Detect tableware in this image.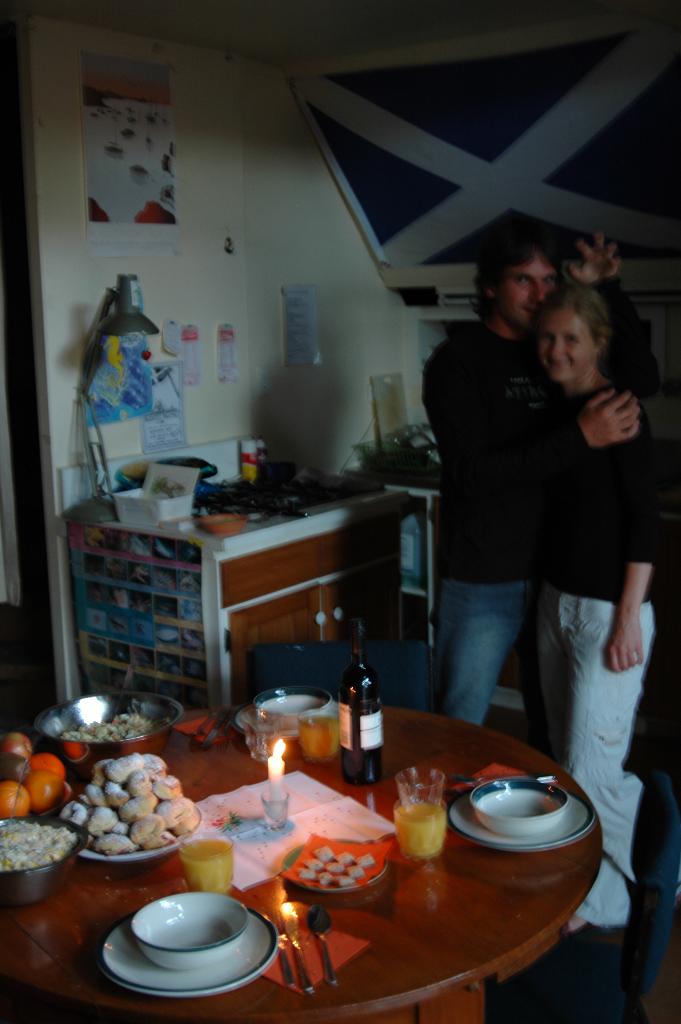
Detection: 398, 795, 457, 860.
